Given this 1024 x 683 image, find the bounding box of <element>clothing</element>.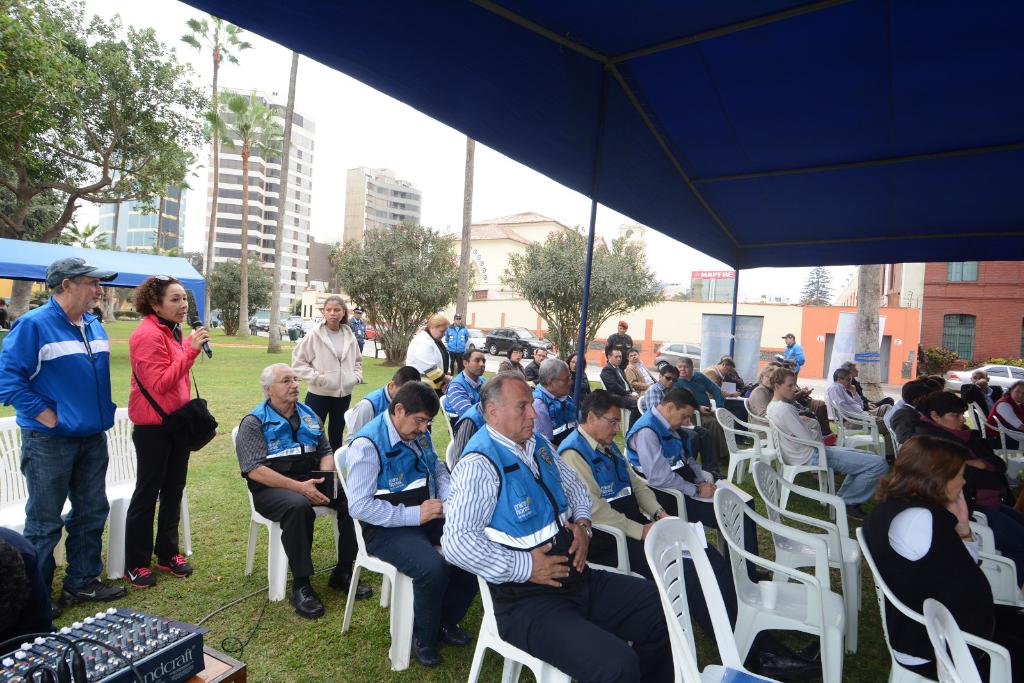
locate(869, 469, 1007, 663).
